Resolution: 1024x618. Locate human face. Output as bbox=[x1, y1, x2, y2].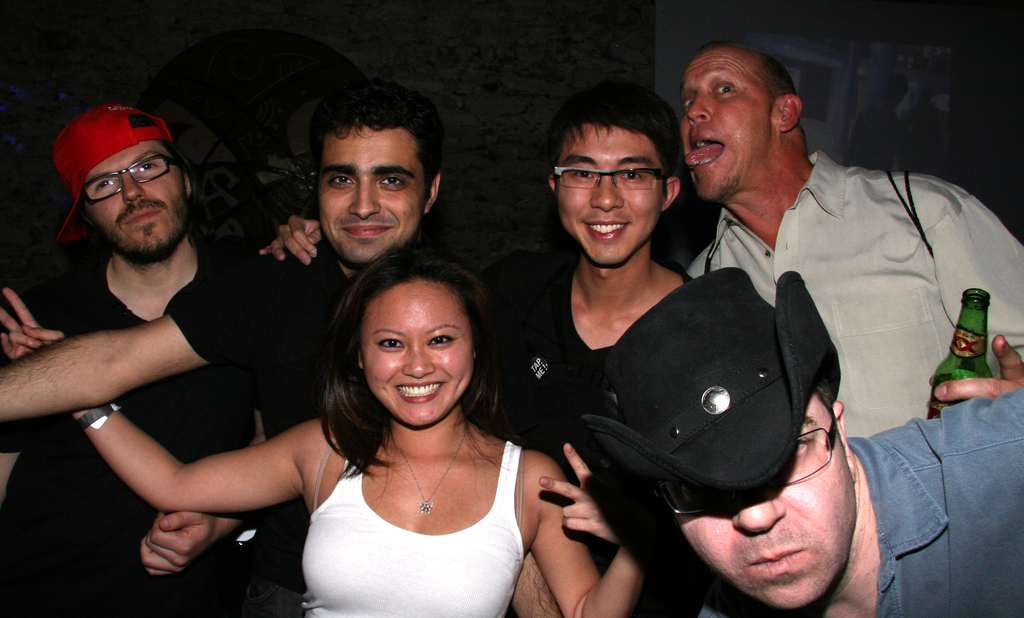
bbox=[317, 129, 426, 270].
